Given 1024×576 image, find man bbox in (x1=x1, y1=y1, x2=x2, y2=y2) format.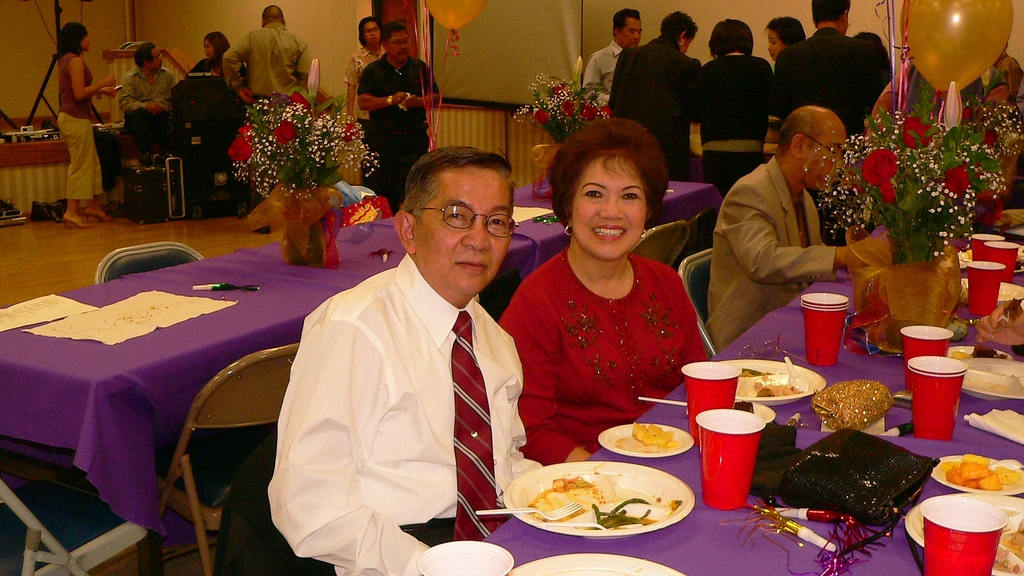
(x1=601, y1=0, x2=722, y2=152).
